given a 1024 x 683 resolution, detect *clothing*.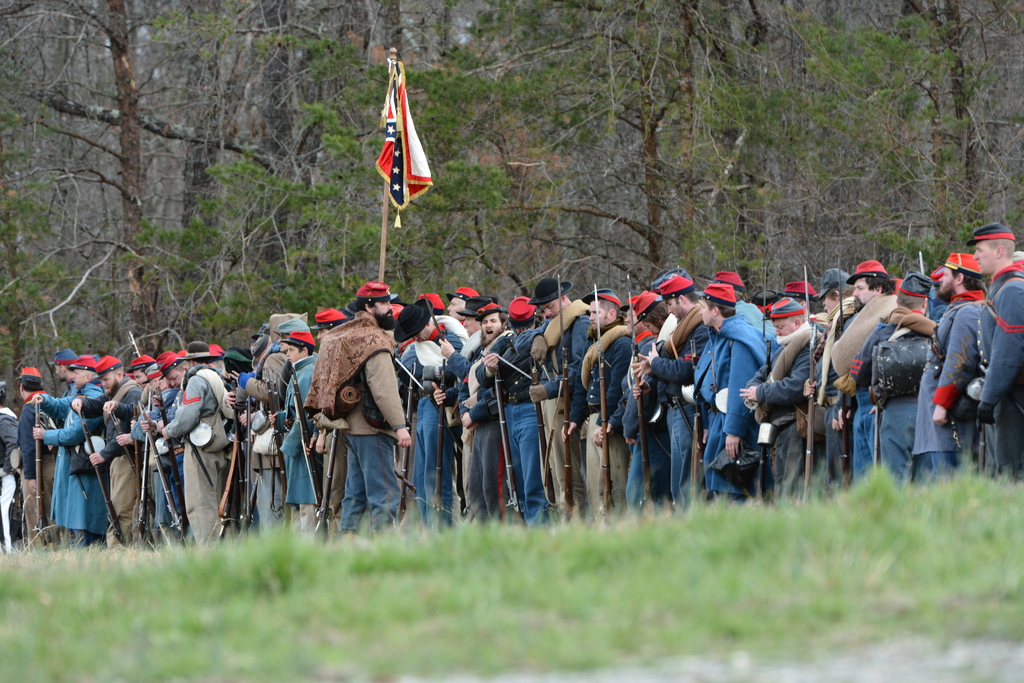
crop(690, 313, 770, 498).
